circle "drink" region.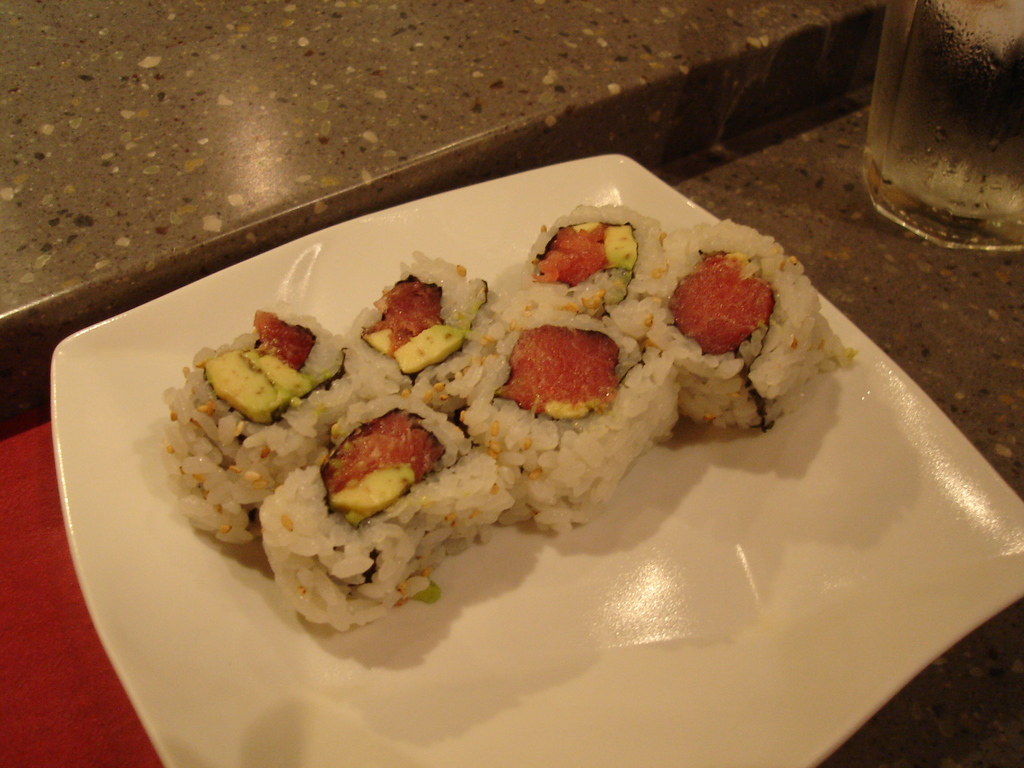
Region: Rect(854, 0, 1023, 252).
